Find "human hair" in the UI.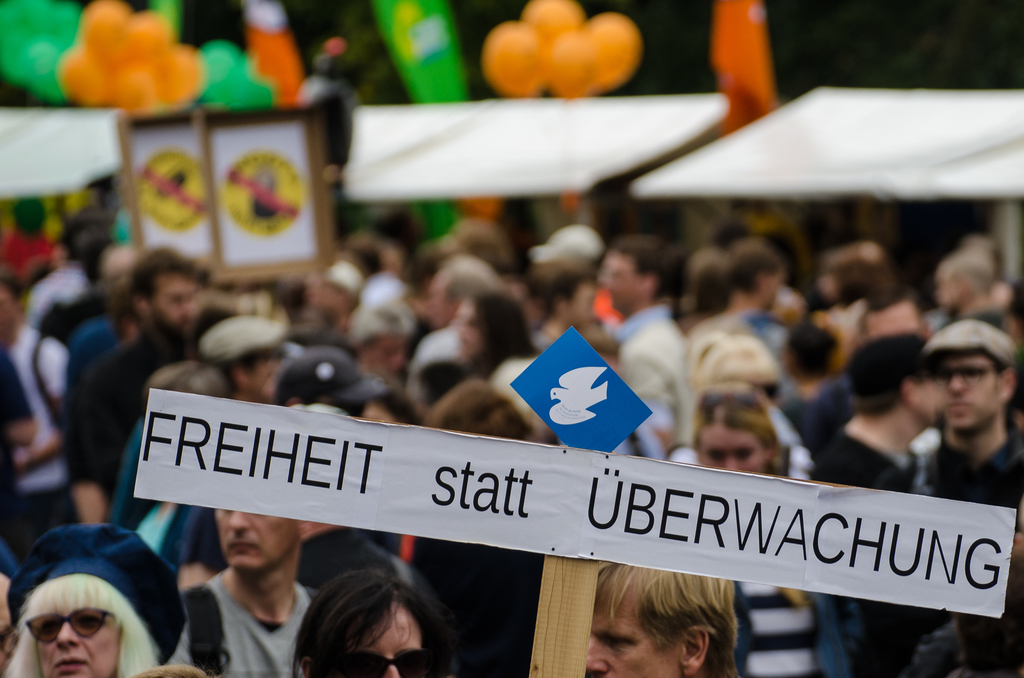
UI element at rect(292, 567, 454, 677).
